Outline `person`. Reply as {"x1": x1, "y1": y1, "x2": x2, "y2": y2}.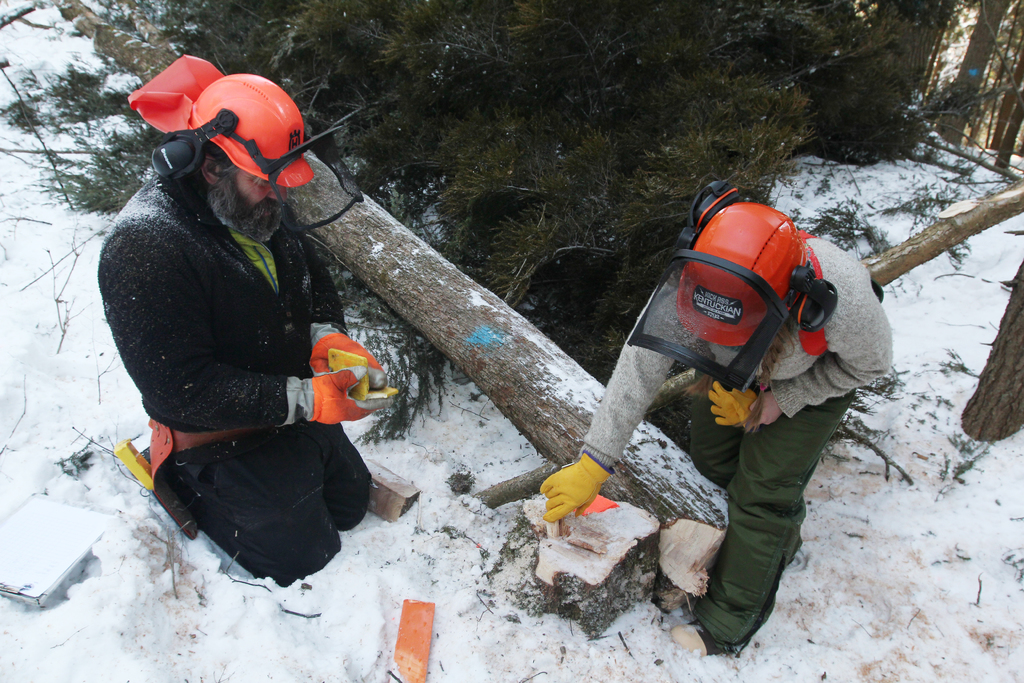
{"x1": 527, "y1": 179, "x2": 906, "y2": 654}.
